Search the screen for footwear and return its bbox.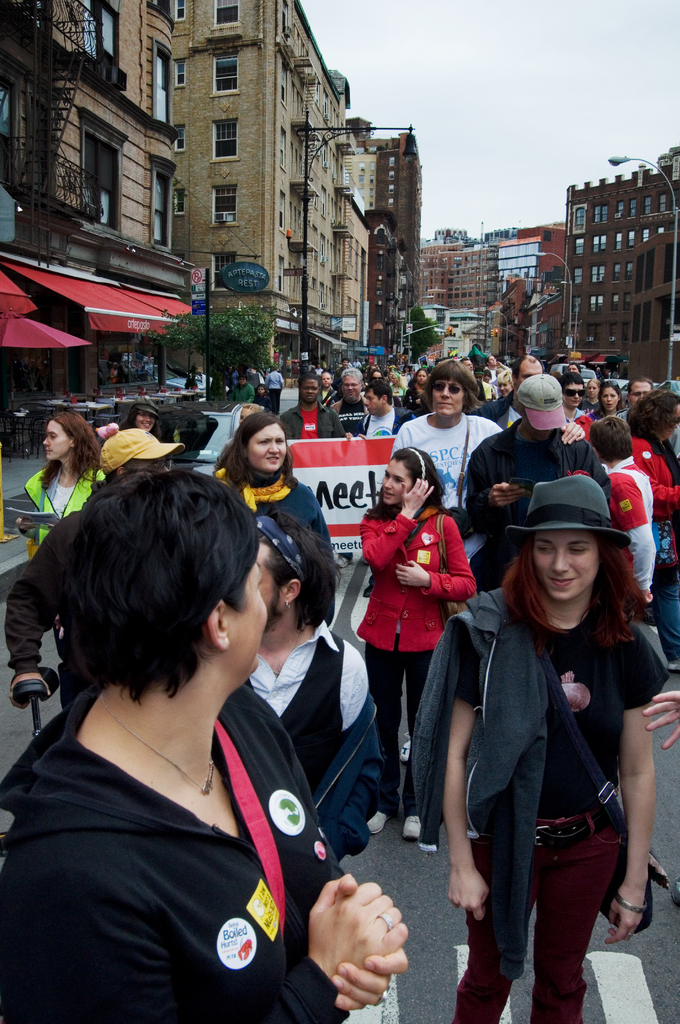
Found: region(369, 809, 388, 833).
